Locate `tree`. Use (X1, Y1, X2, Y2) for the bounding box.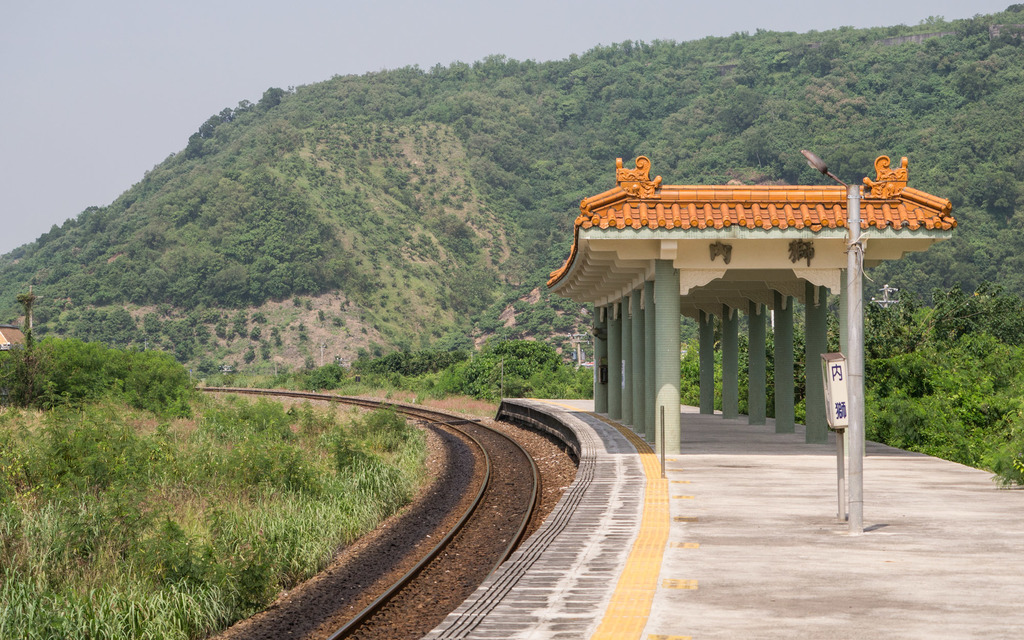
(59, 335, 109, 403).
